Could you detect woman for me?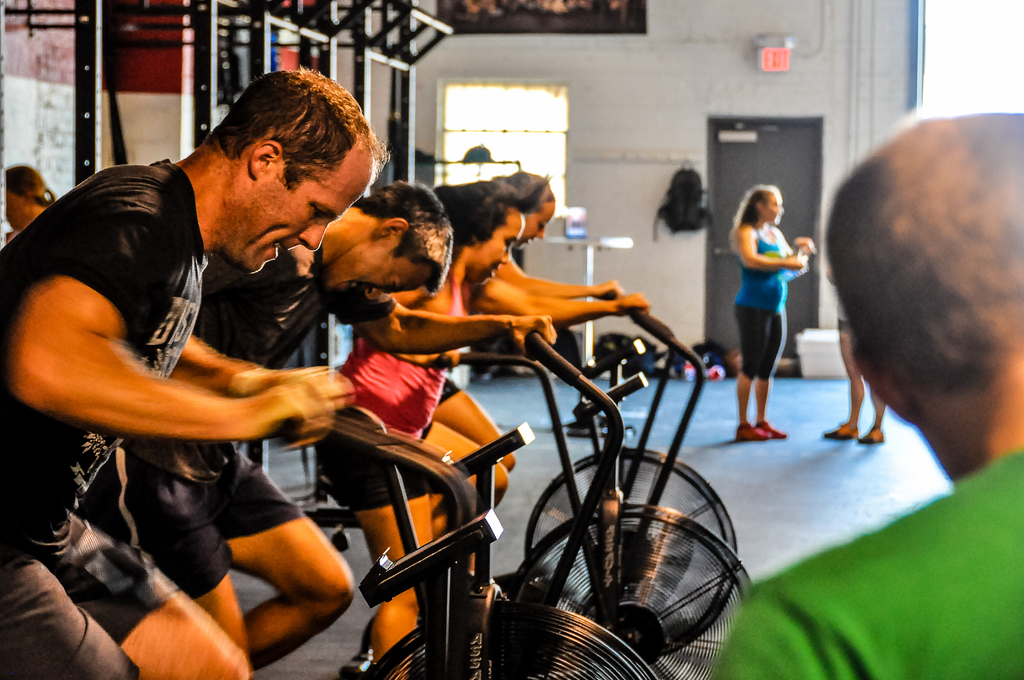
Detection result: detection(1, 164, 54, 235).
